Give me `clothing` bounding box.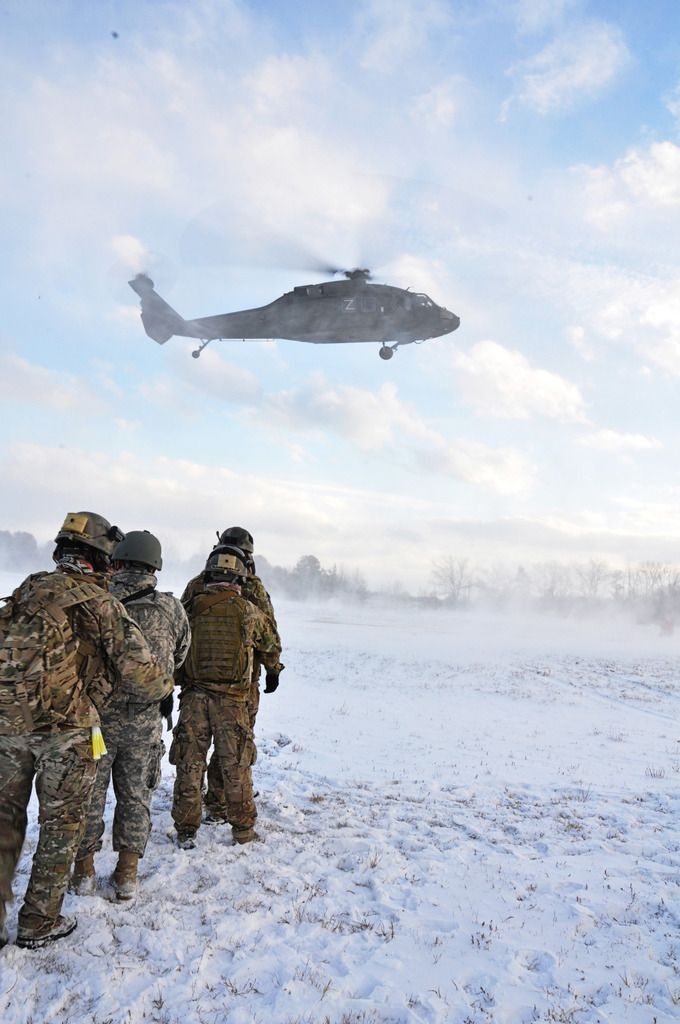
Rect(194, 574, 273, 623).
